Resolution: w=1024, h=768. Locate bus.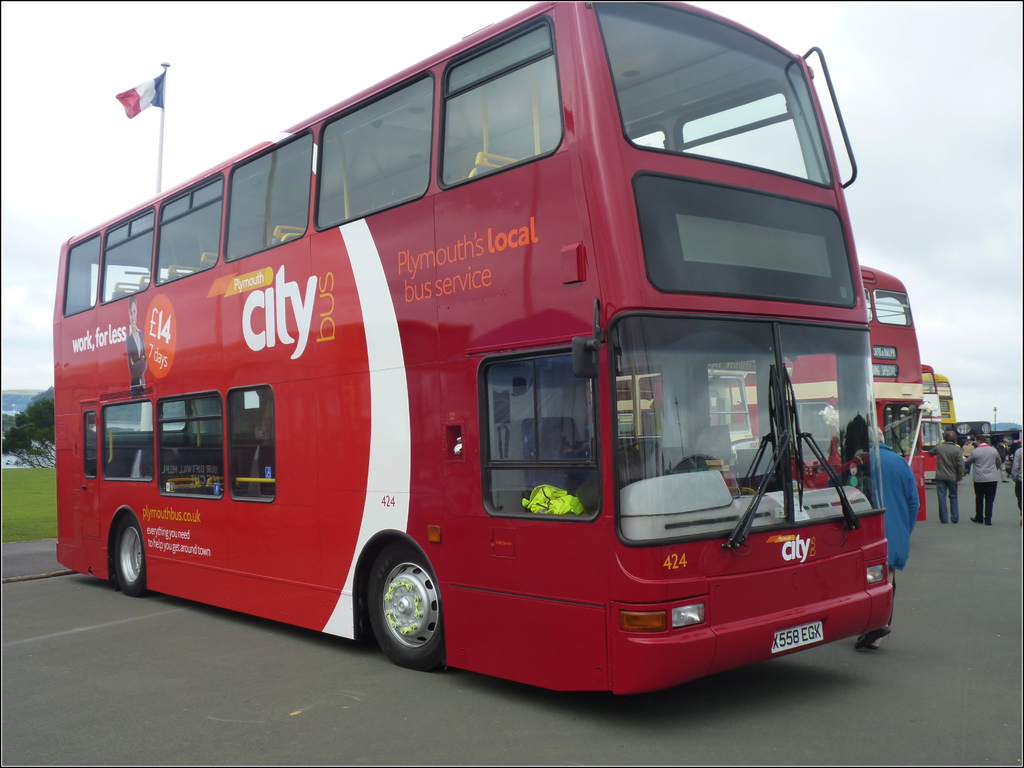
[604,266,928,521].
